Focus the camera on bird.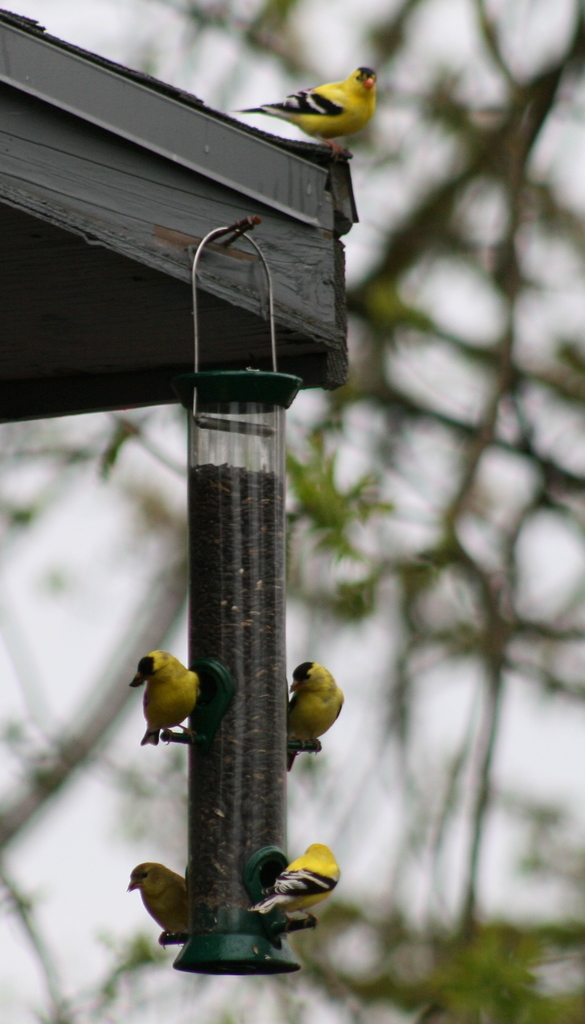
Focus region: <box>288,655,349,772</box>.
